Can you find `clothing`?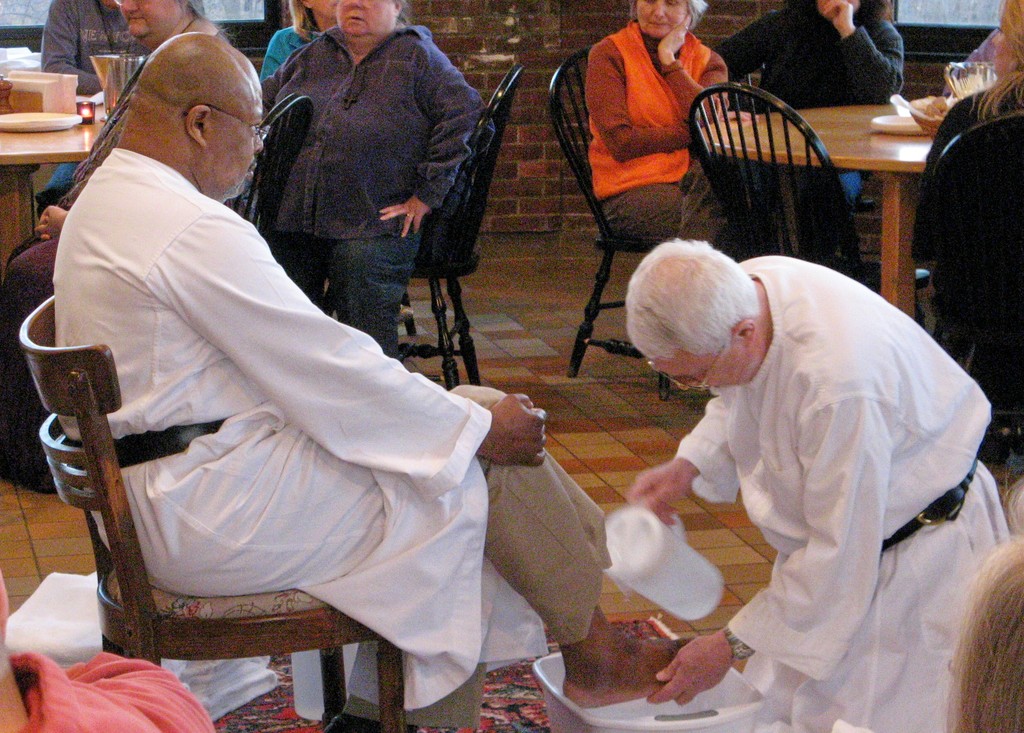
Yes, bounding box: (x1=262, y1=21, x2=325, y2=78).
